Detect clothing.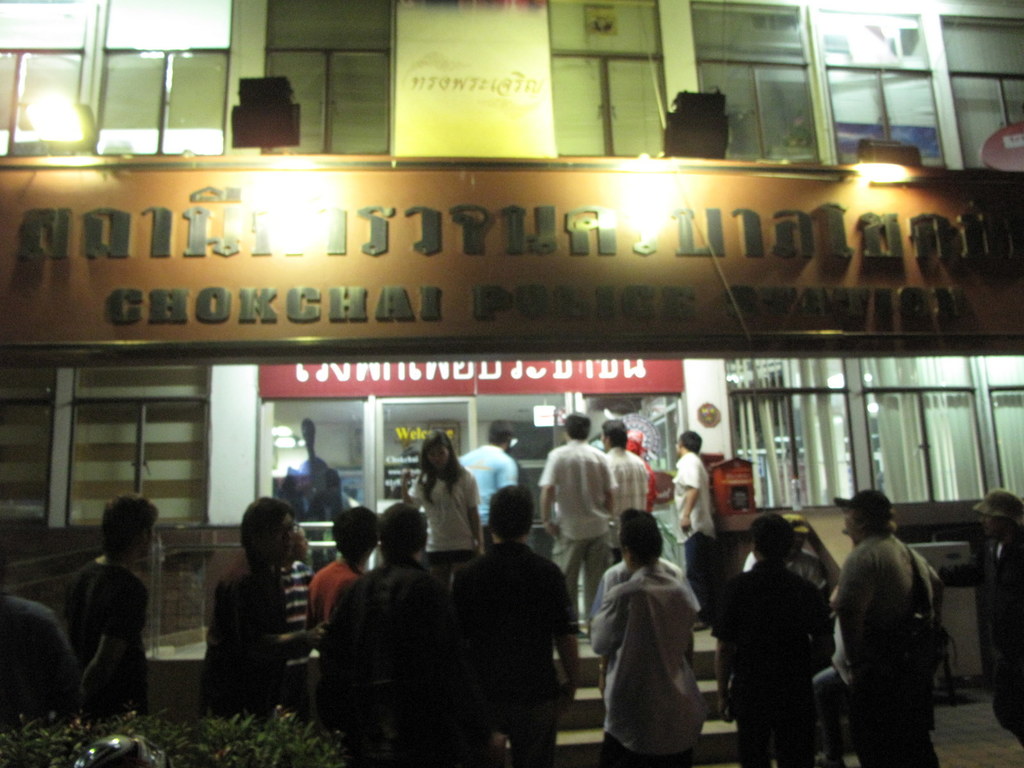
Detected at (835,527,941,767).
